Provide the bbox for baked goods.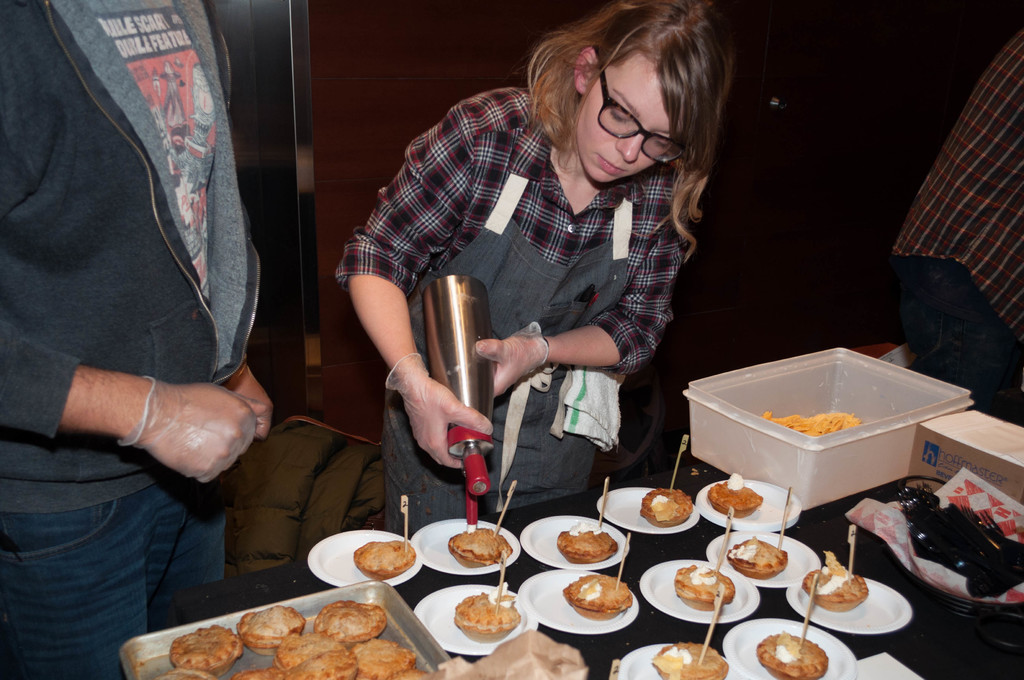
(x1=703, y1=480, x2=760, y2=514).
